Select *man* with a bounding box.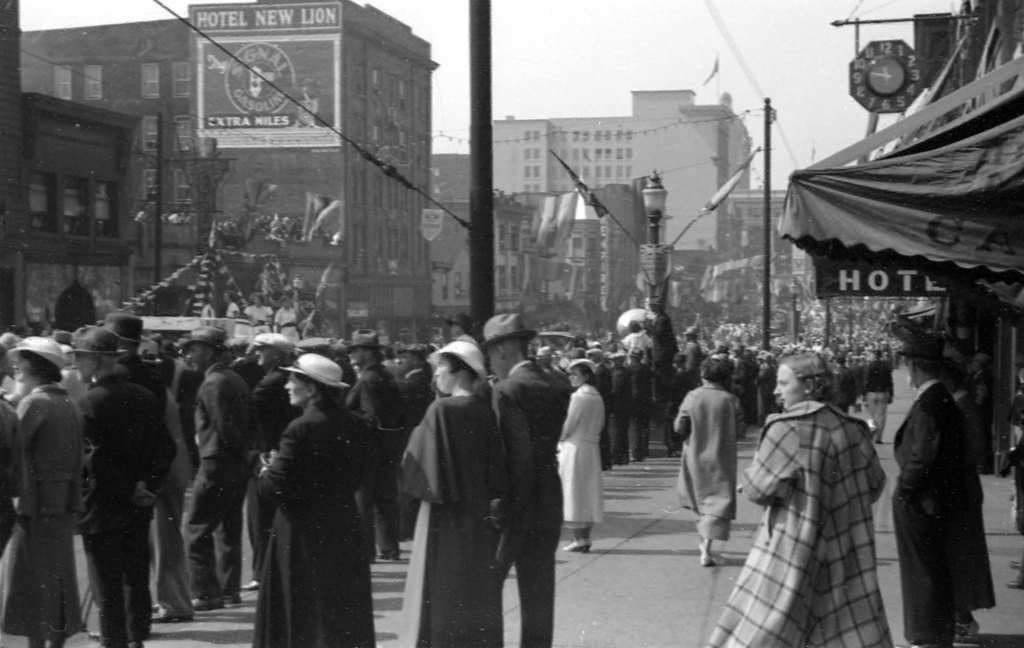
<bbox>3, 329, 81, 636</bbox>.
